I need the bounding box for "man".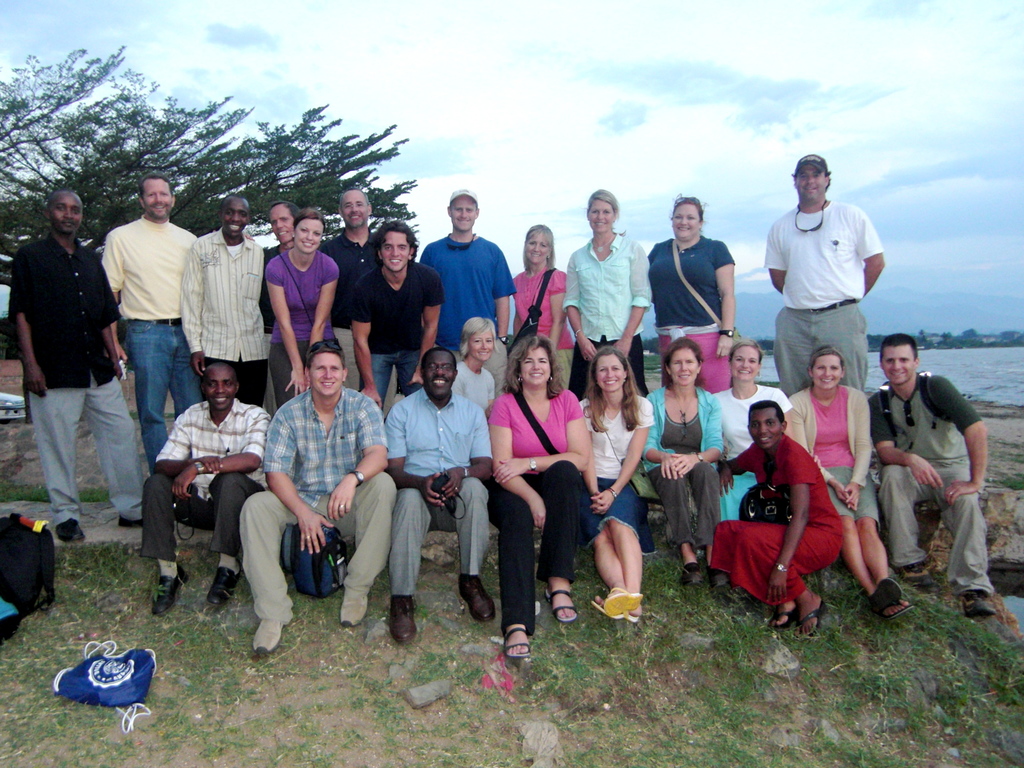
Here it is: detection(765, 156, 886, 398).
